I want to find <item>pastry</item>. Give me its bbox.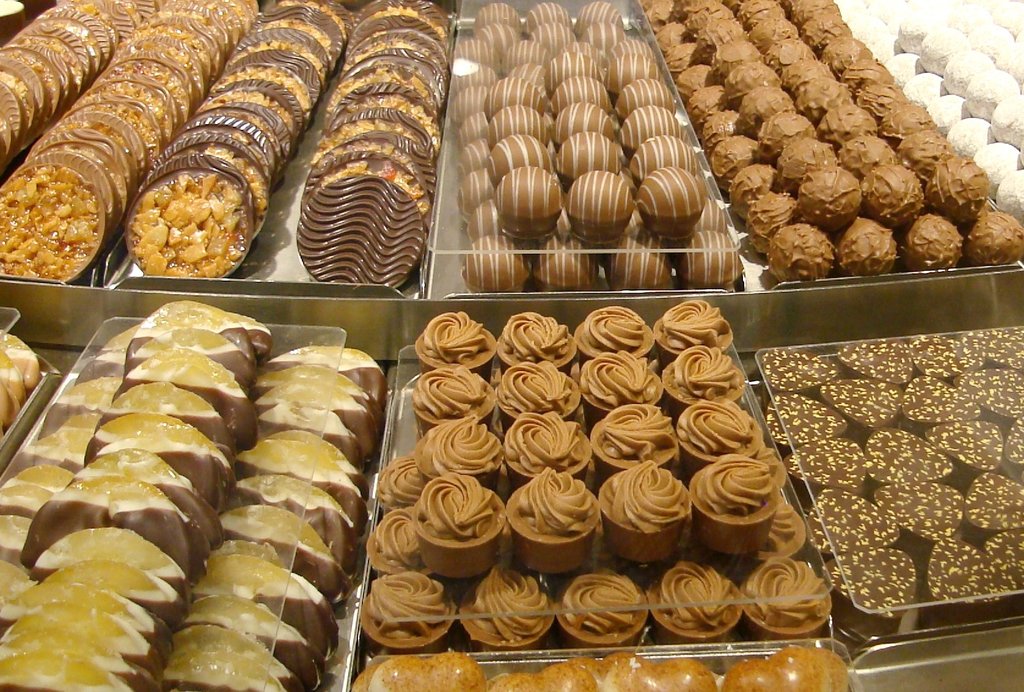
<region>646, 569, 745, 641</region>.
